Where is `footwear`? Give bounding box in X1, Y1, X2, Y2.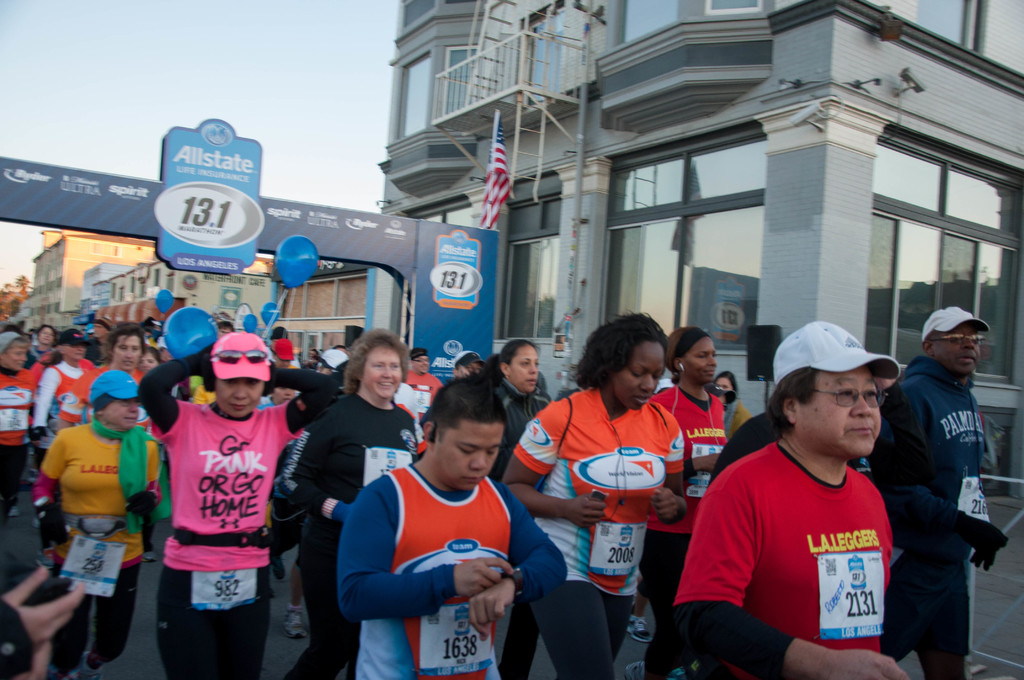
281, 609, 310, 638.
